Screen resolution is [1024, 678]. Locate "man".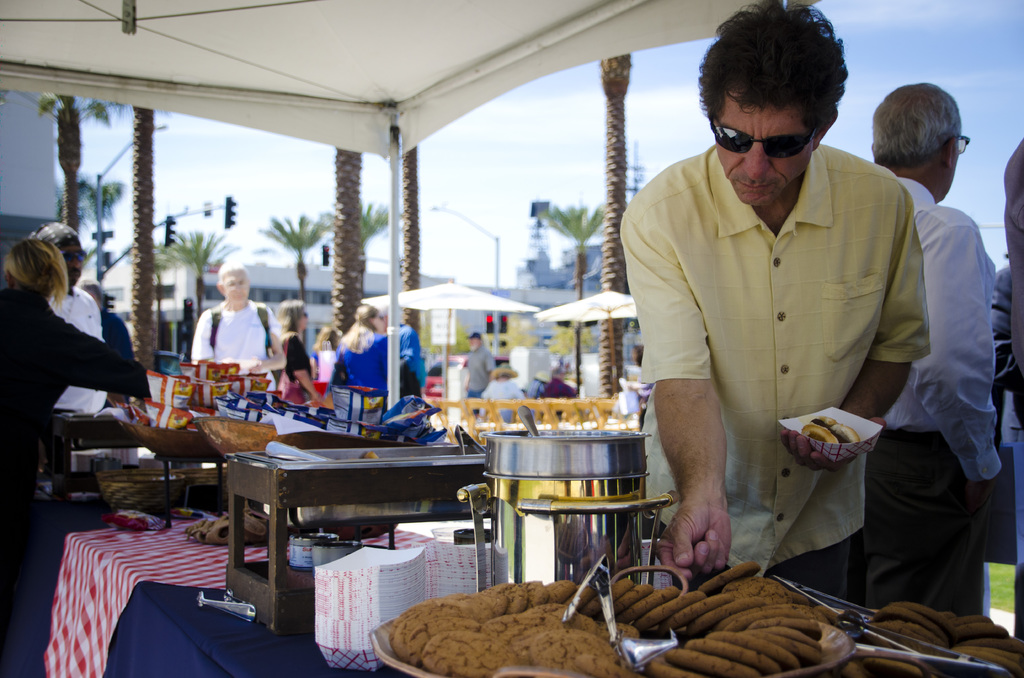
left=864, top=80, right=1011, bottom=611.
